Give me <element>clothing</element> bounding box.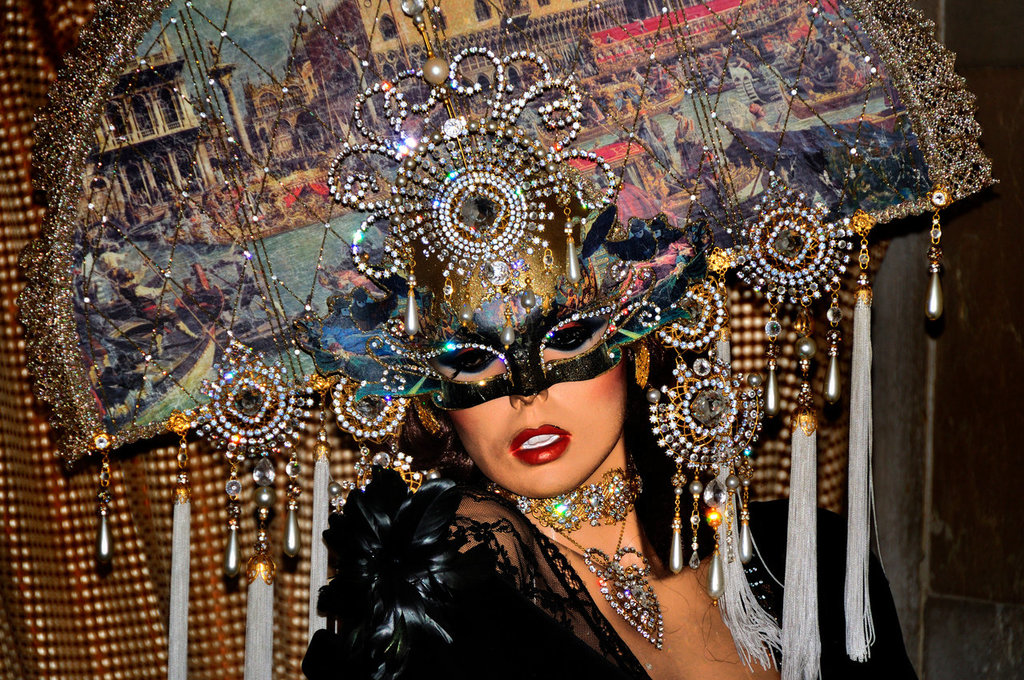
302 466 917 679.
